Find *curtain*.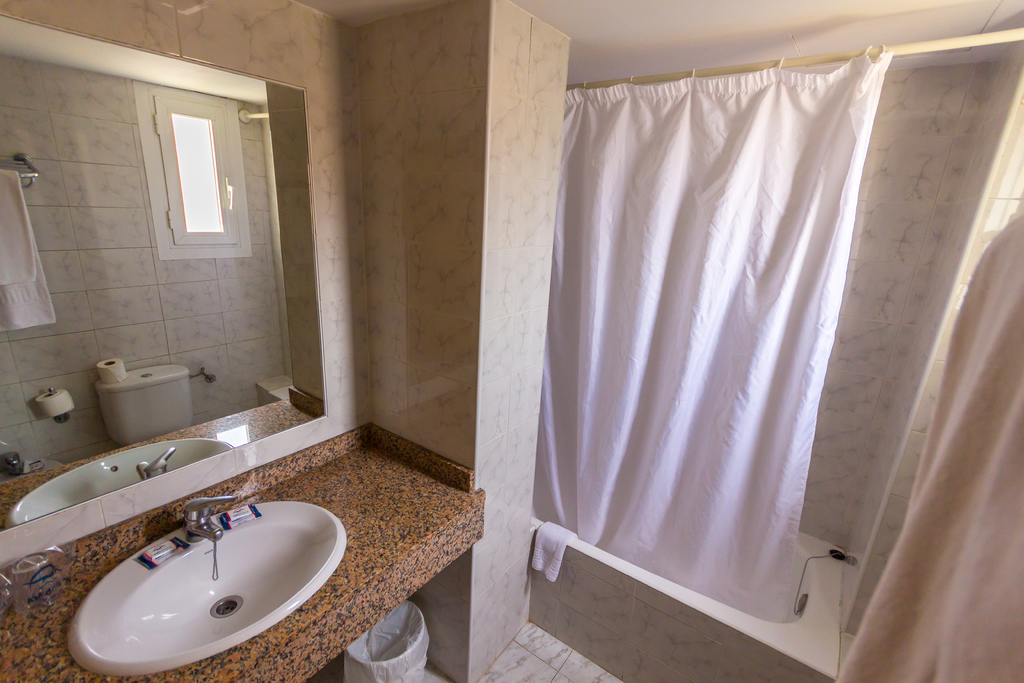
box(834, 185, 1023, 682).
